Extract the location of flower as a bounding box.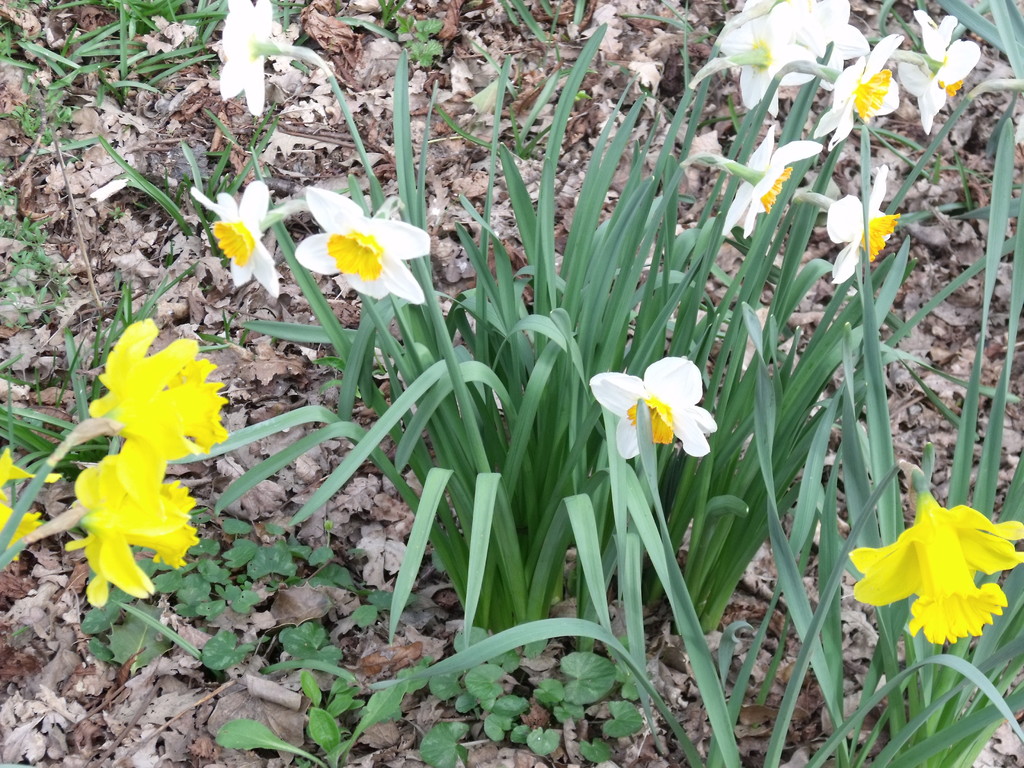
815 33 907 151.
